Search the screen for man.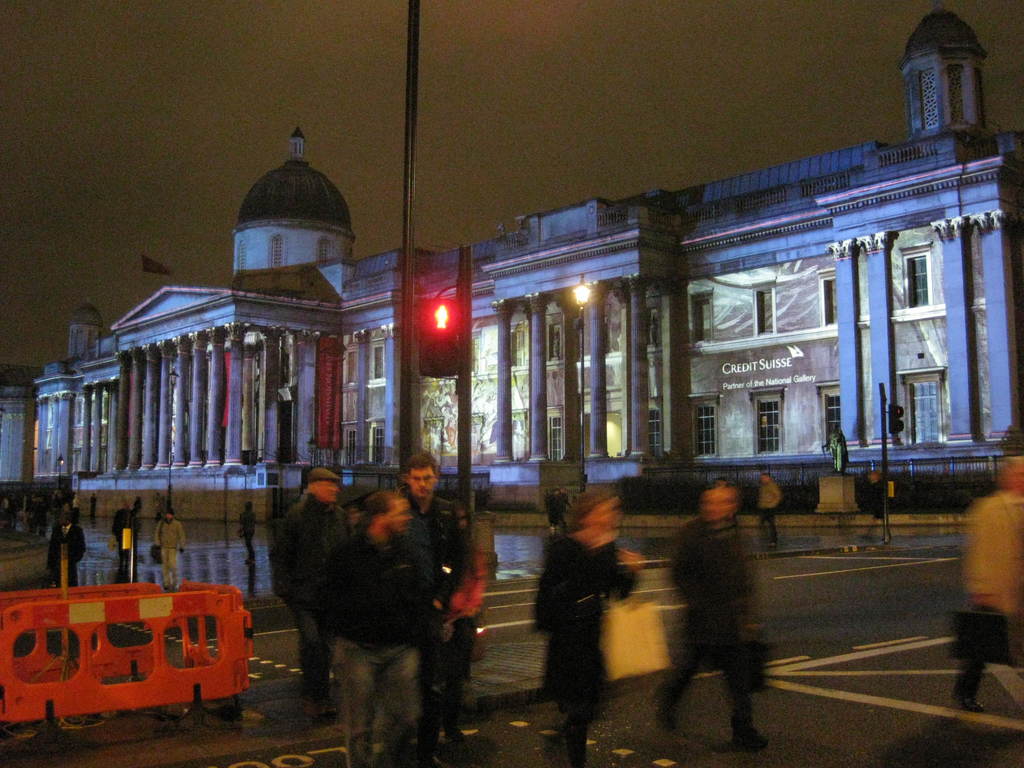
Found at 754/472/781/545.
